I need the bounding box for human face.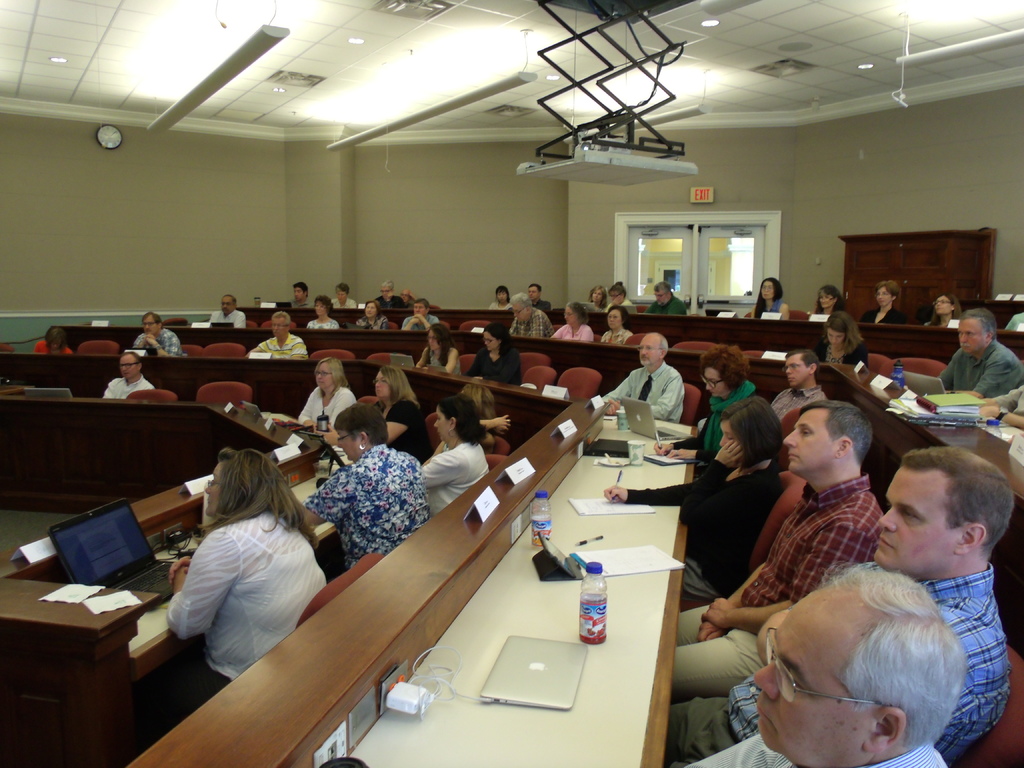
Here it is: l=429, t=402, r=452, b=442.
